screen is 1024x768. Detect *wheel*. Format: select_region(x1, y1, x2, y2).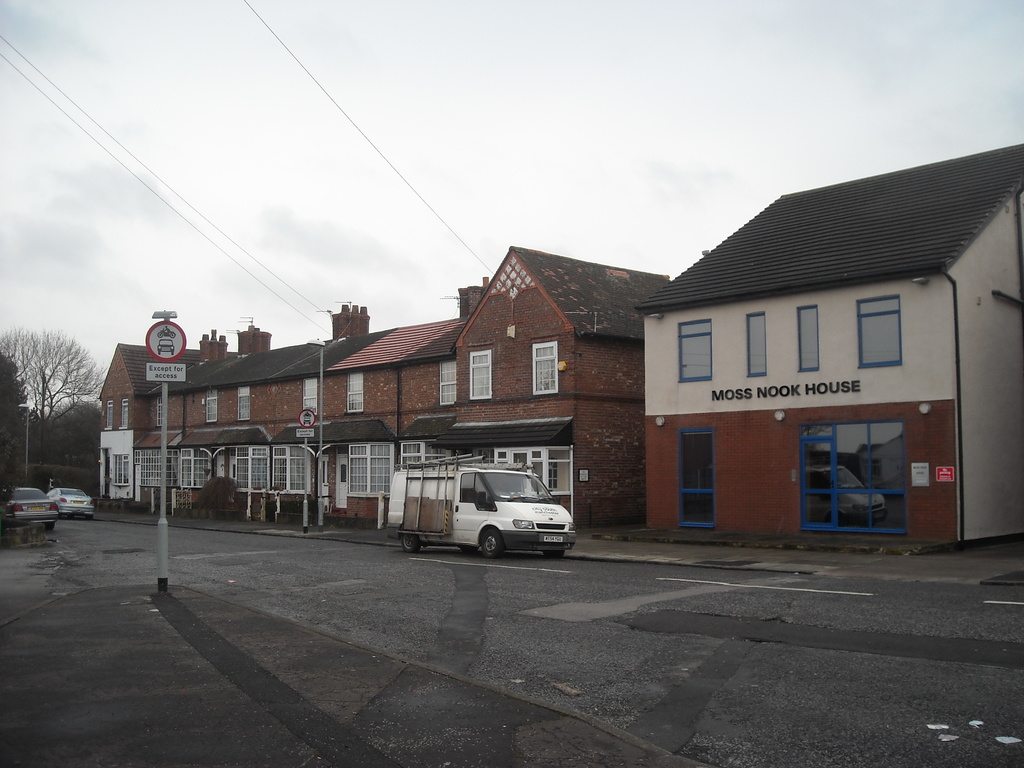
select_region(545, 550, 564, 559).
